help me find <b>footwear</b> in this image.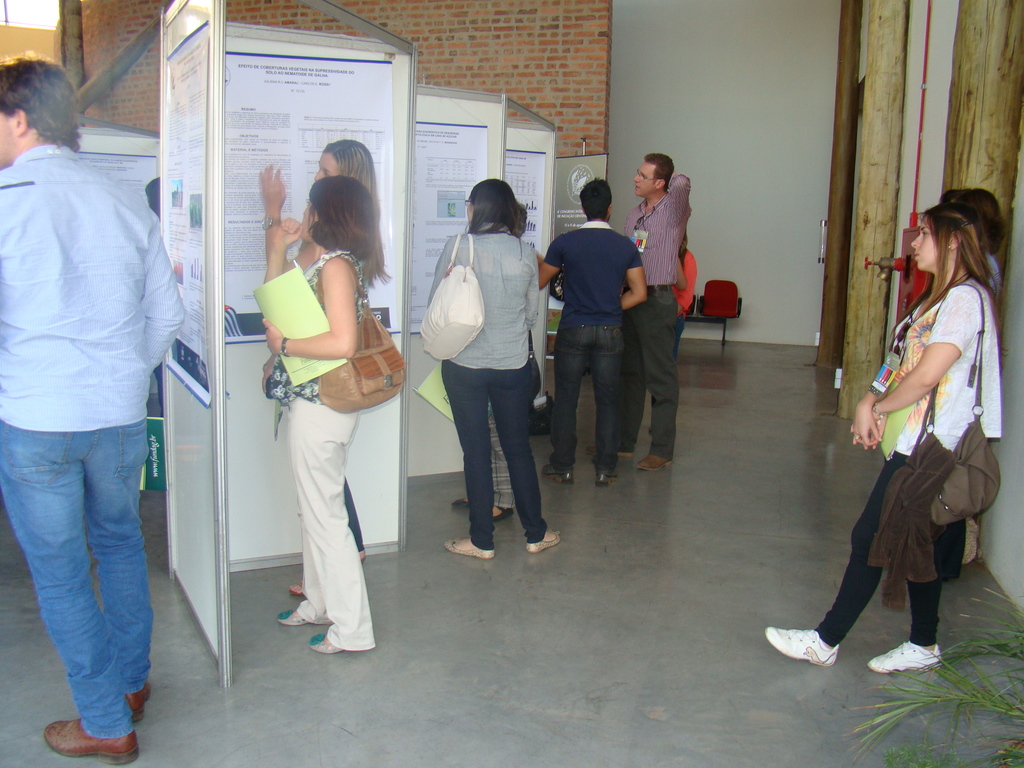
Found it: box=[123, 684, 148, 720].
